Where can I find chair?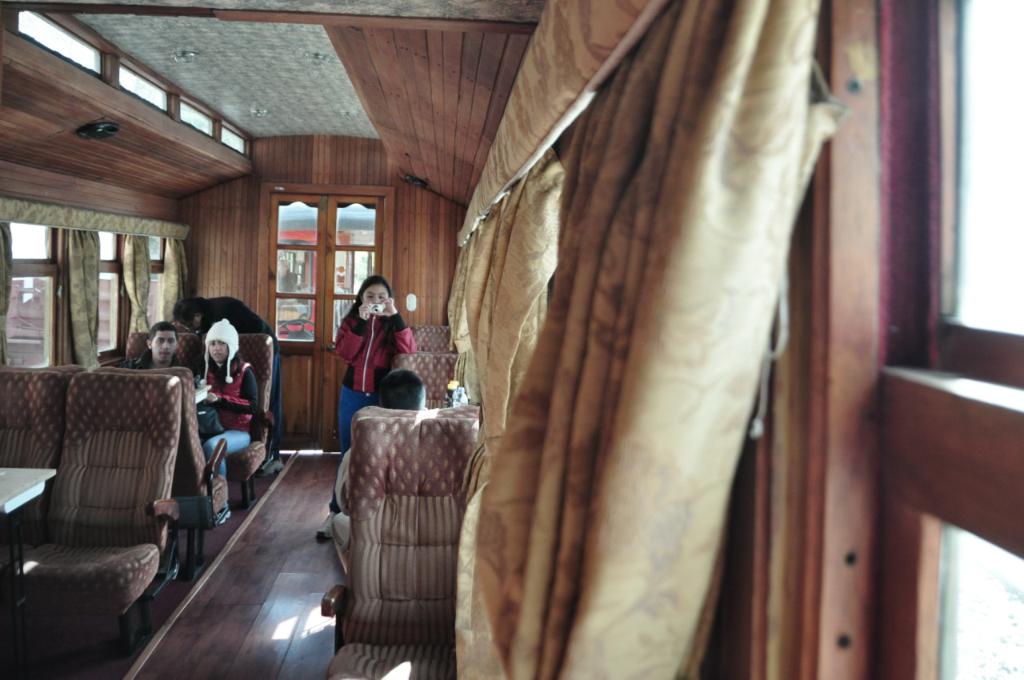
You can find it at [left=340, top=404, right=476, bottom=584].
